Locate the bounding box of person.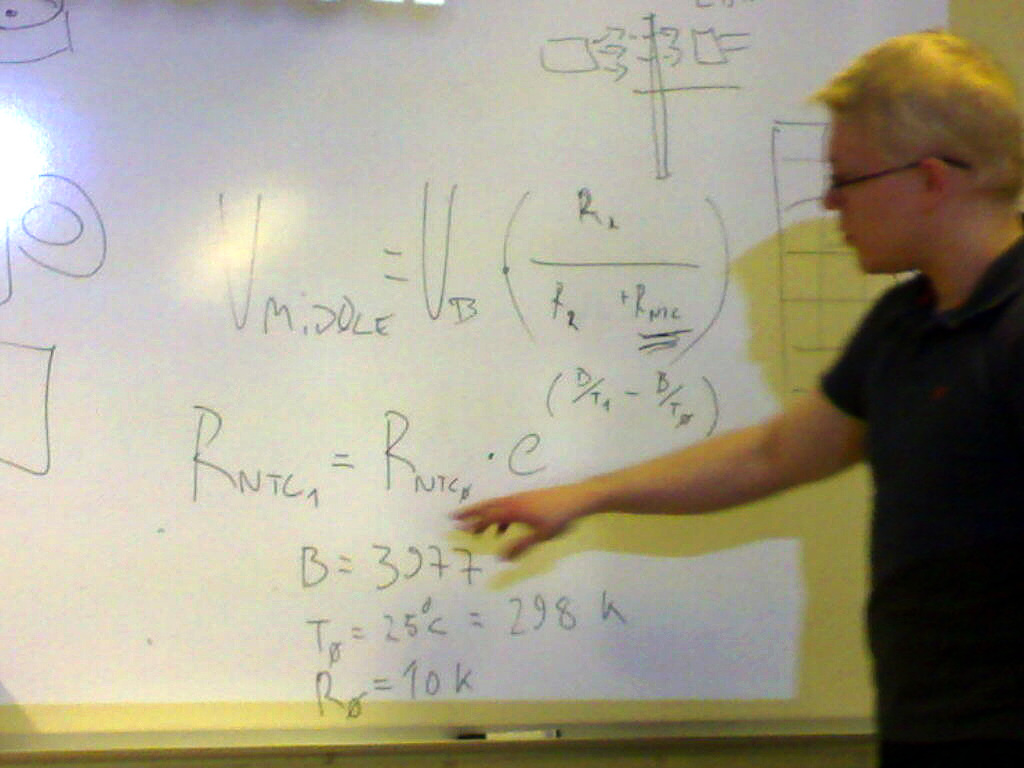
Bounding box: select_region(340, 108, 959, 668).
